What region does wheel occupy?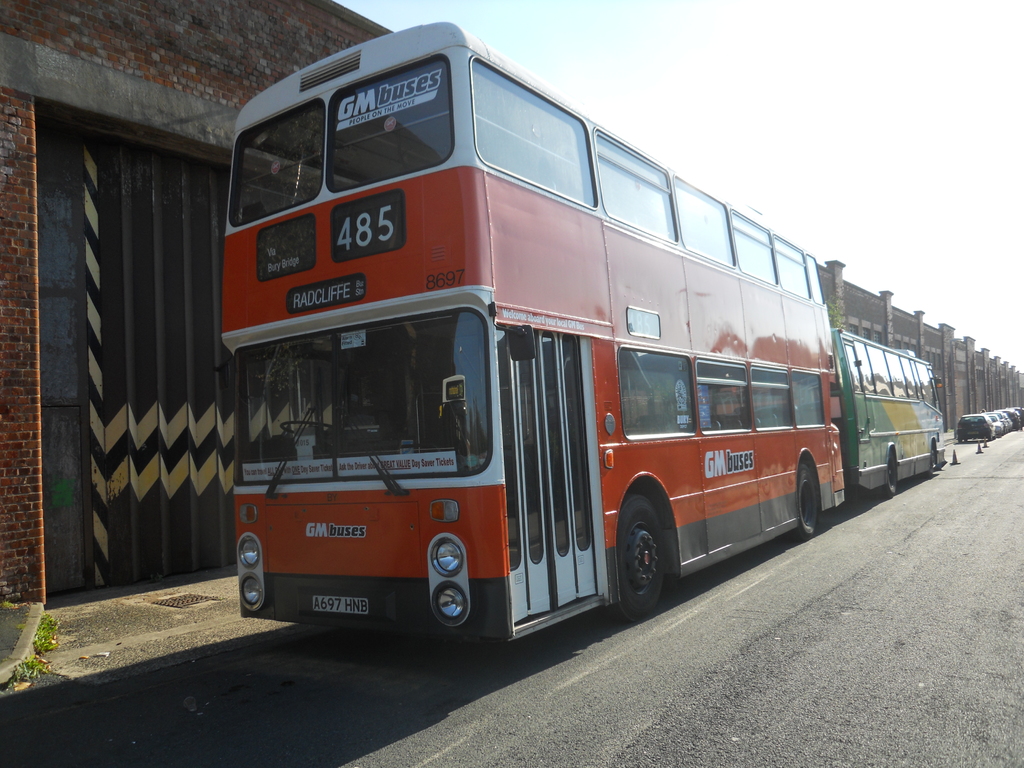
crop(959, 438, 963, 442).
